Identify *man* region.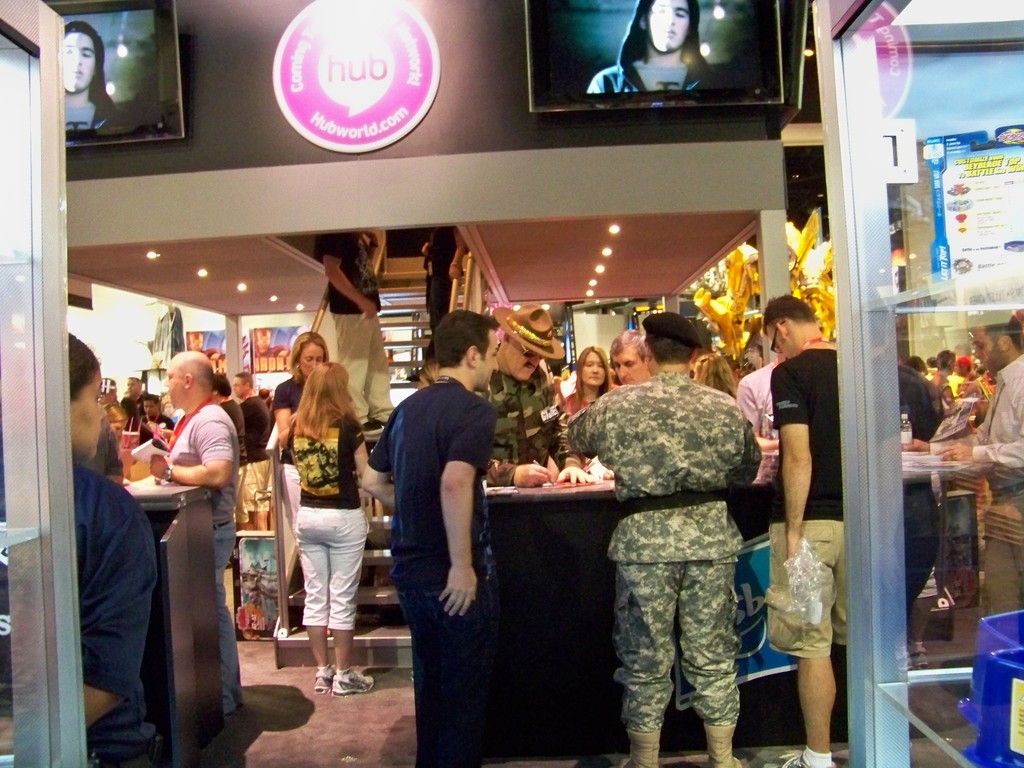
Region: <bbox>759, 290, 840, 767</bbox>.
